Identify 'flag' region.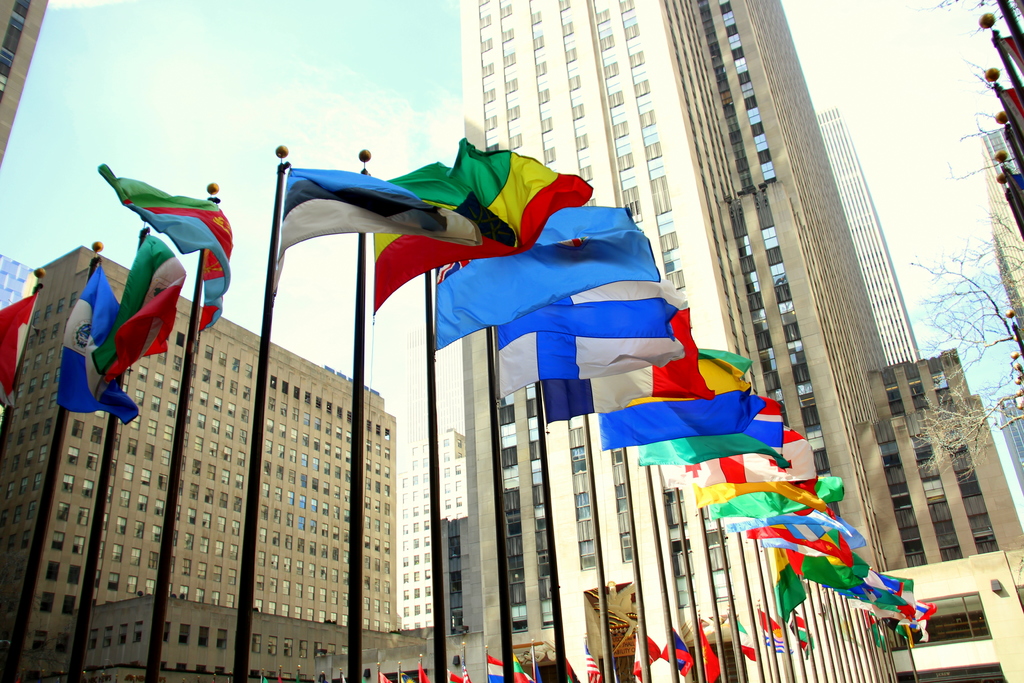
Region: select_region(377, 673, 385, 680).
